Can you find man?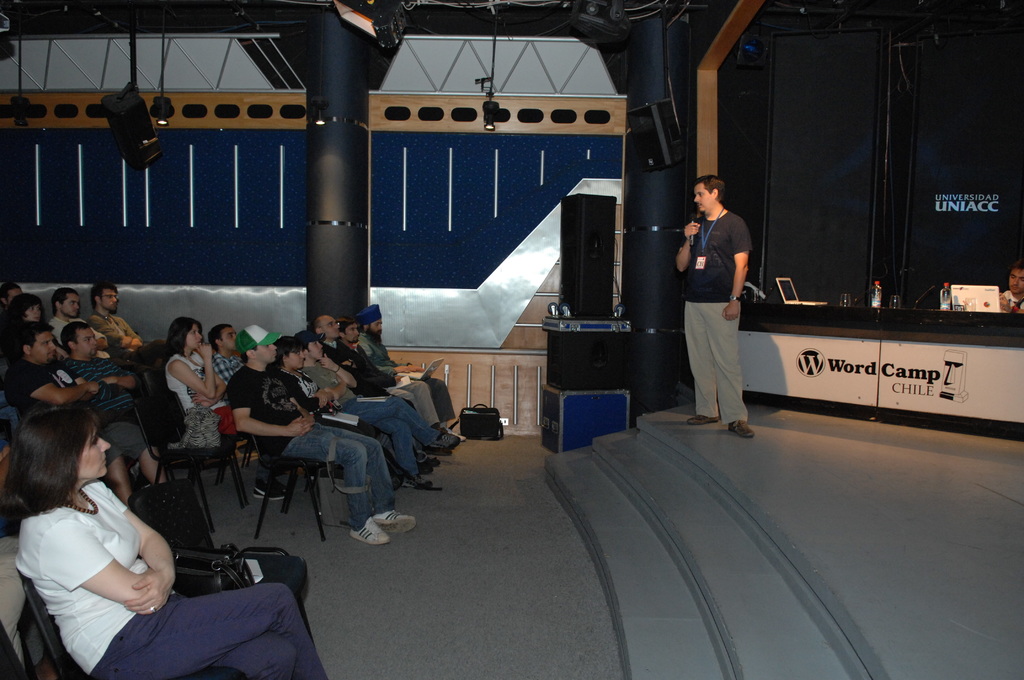
Yes, bounding box: (x1=4, y1=323, x2=157, y2=501).
